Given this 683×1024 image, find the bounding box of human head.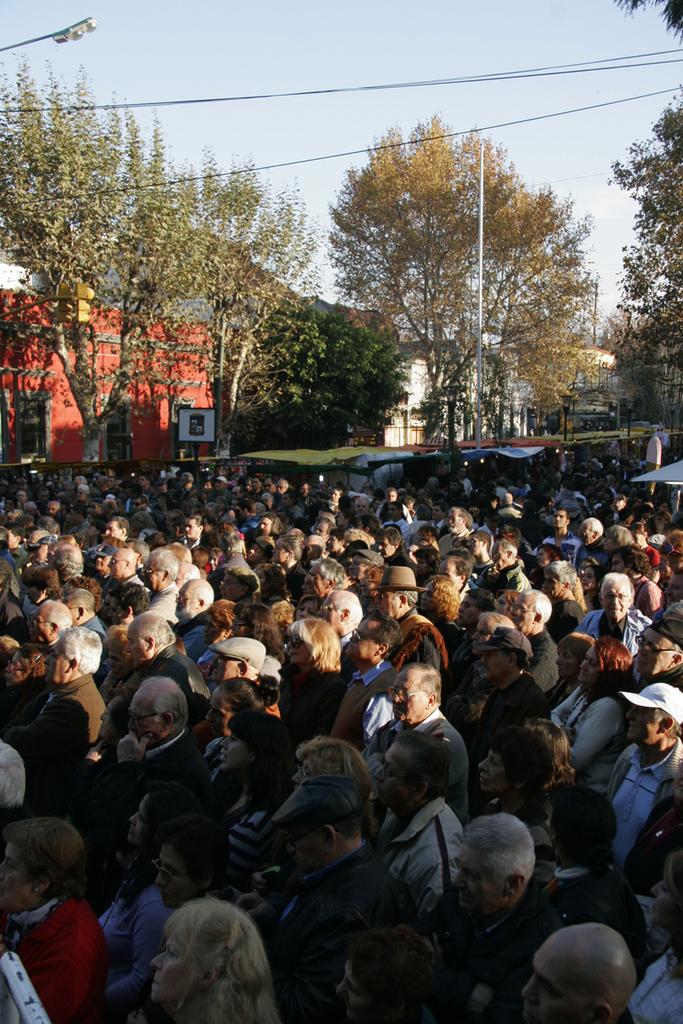
bbox(0, 817, 84, 921).
